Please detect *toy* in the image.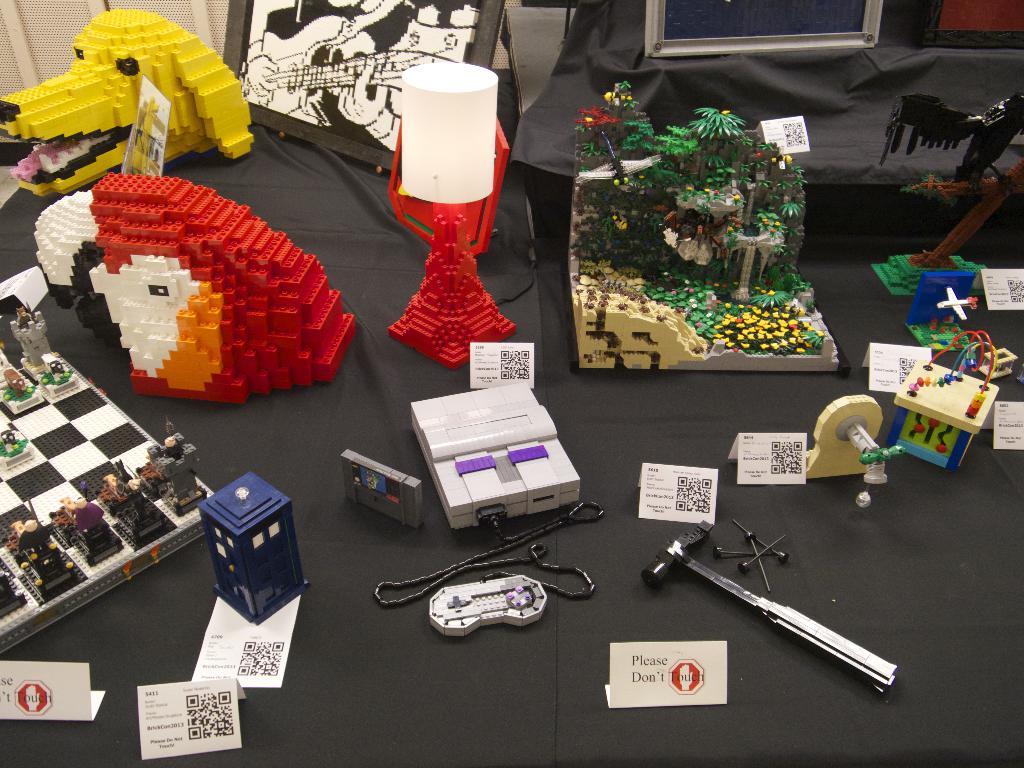
x1=375, y1=376, x2=606, y2=608.
